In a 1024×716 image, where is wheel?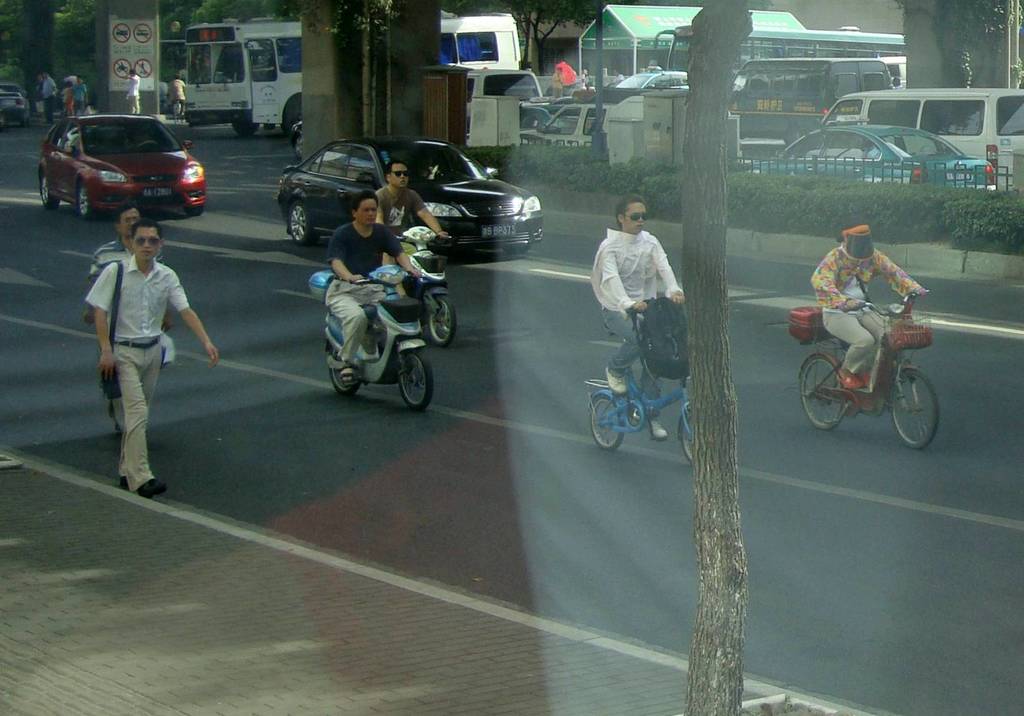
<bbox>21, 118, 24, 127</bbox>.
